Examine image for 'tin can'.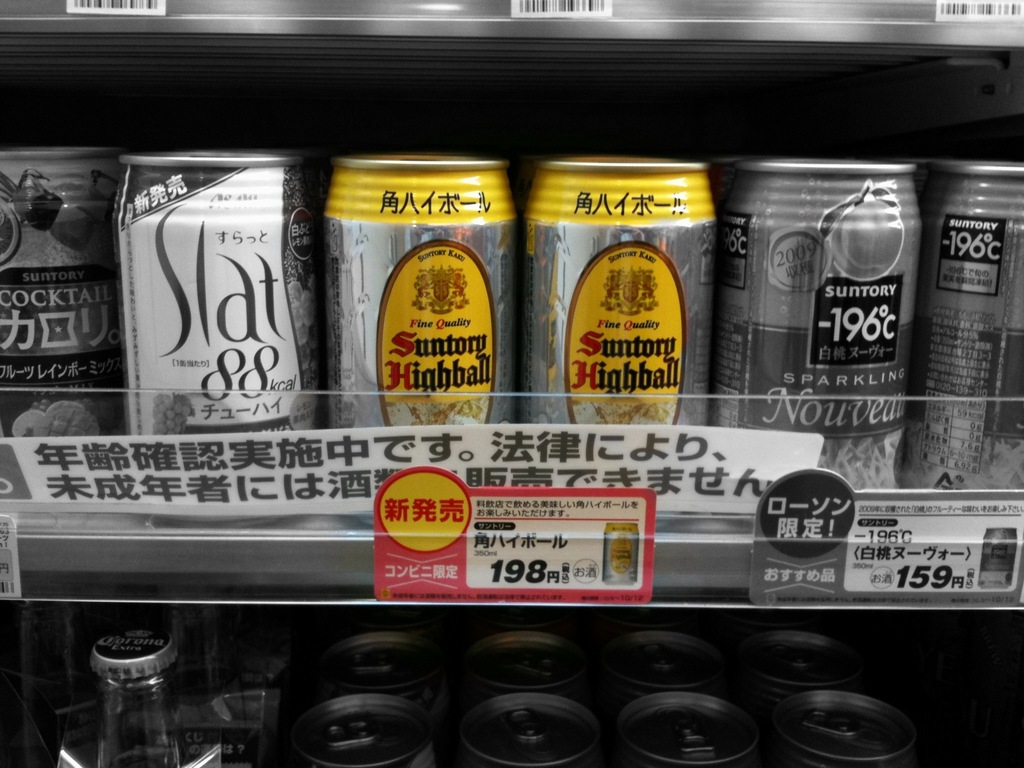
Examination result: region(717, 156, 922, 526).
